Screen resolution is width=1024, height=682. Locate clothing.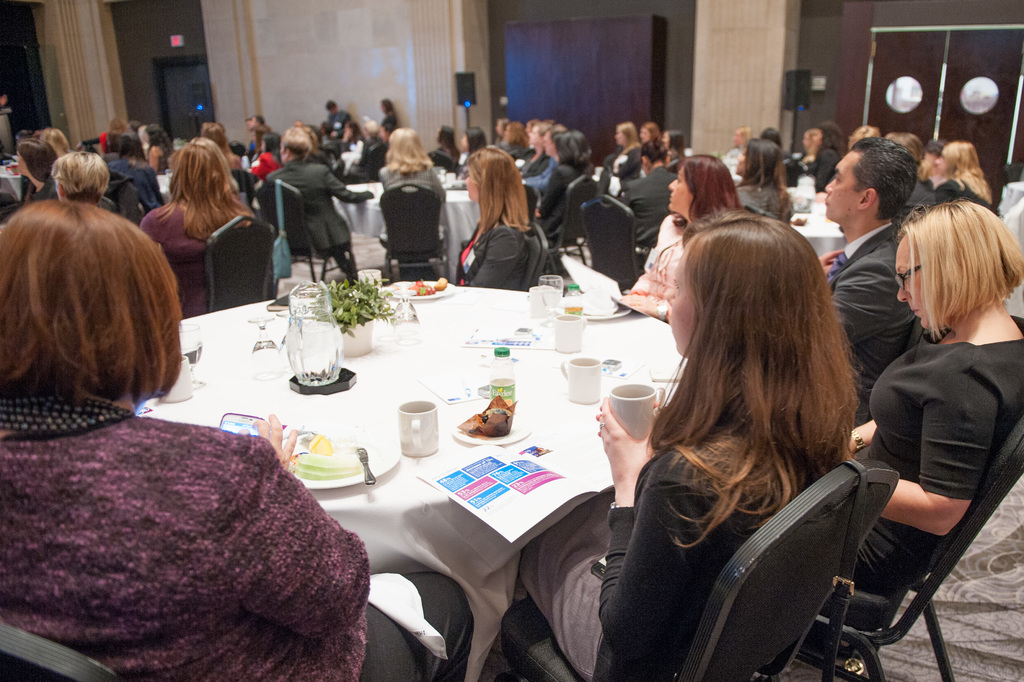
left=804, top=147, right=842, bottom=189.
